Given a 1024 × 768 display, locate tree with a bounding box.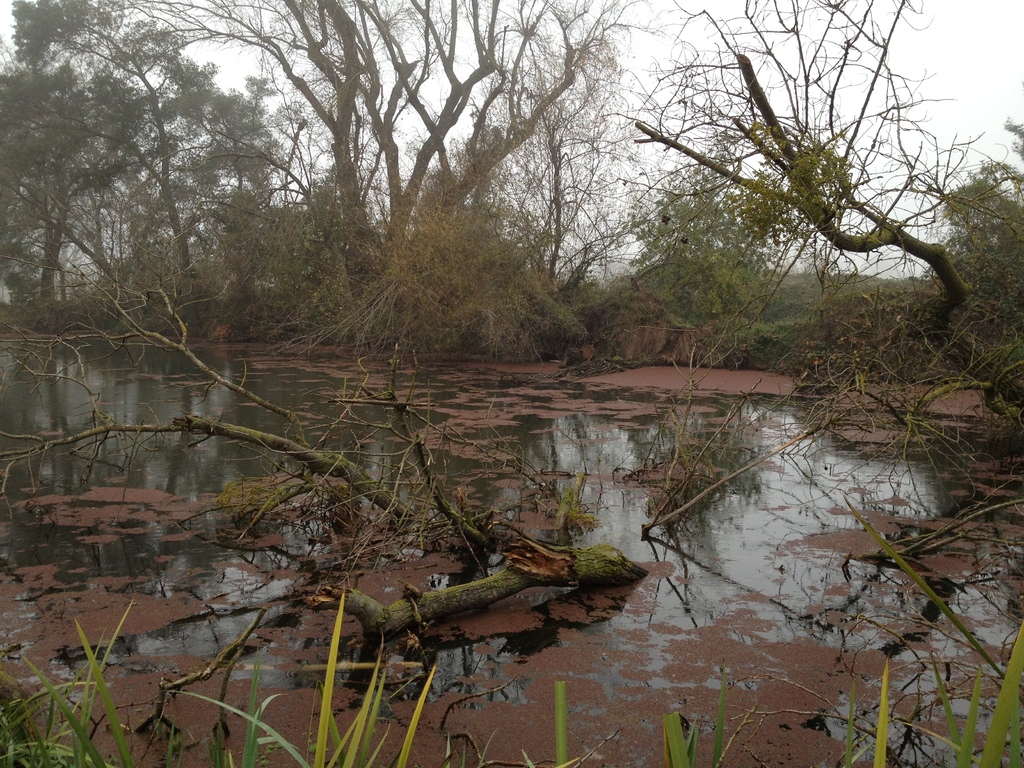
Located: bbox=[940, 117, 1023, 289].
